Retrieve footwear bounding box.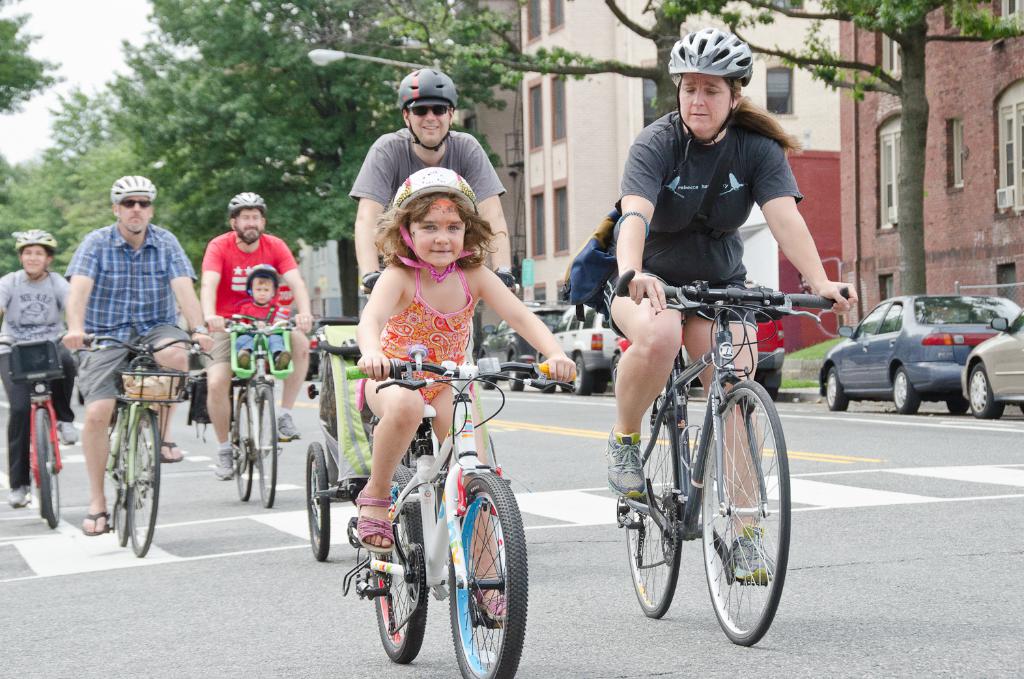
Bounding box: 276 411 300 435.
